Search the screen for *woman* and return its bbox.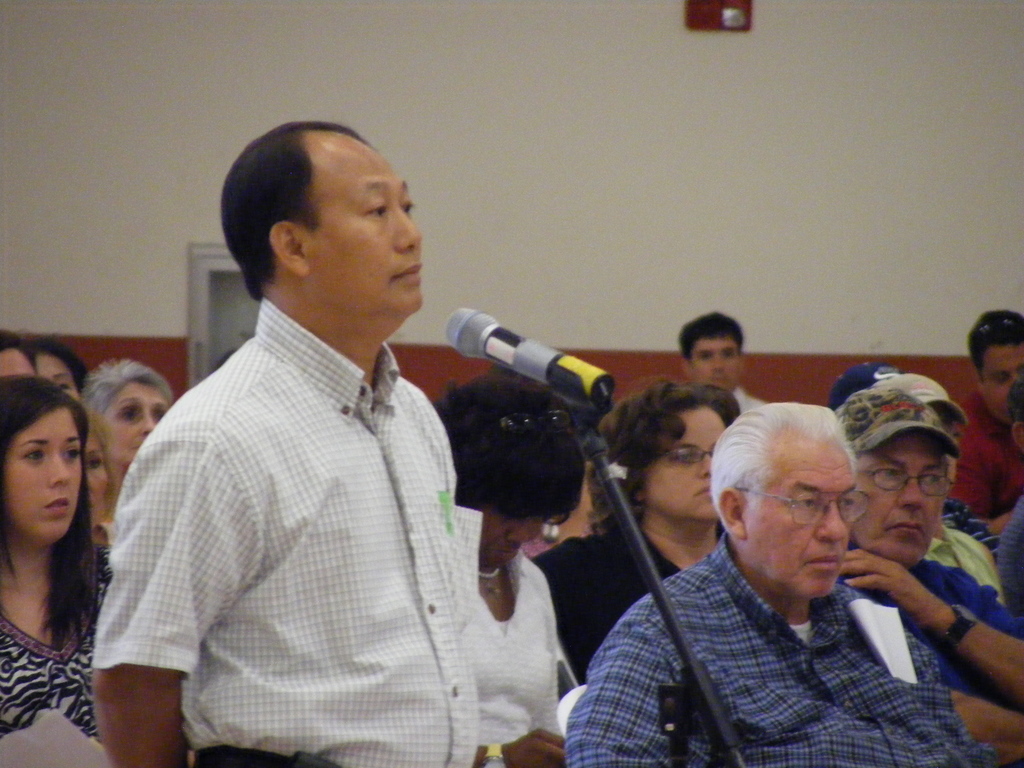
Found: x1=0 y1=325 x2=38 y2=382.
